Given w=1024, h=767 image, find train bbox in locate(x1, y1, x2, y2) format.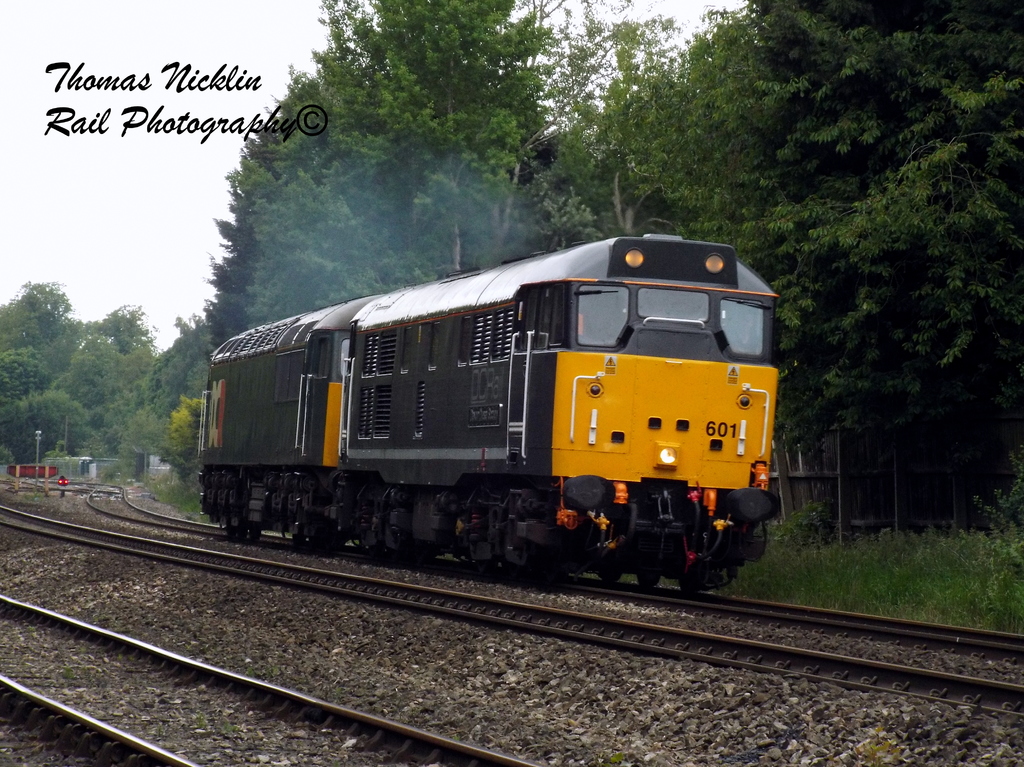
locate(196, 227, 785, 600).
